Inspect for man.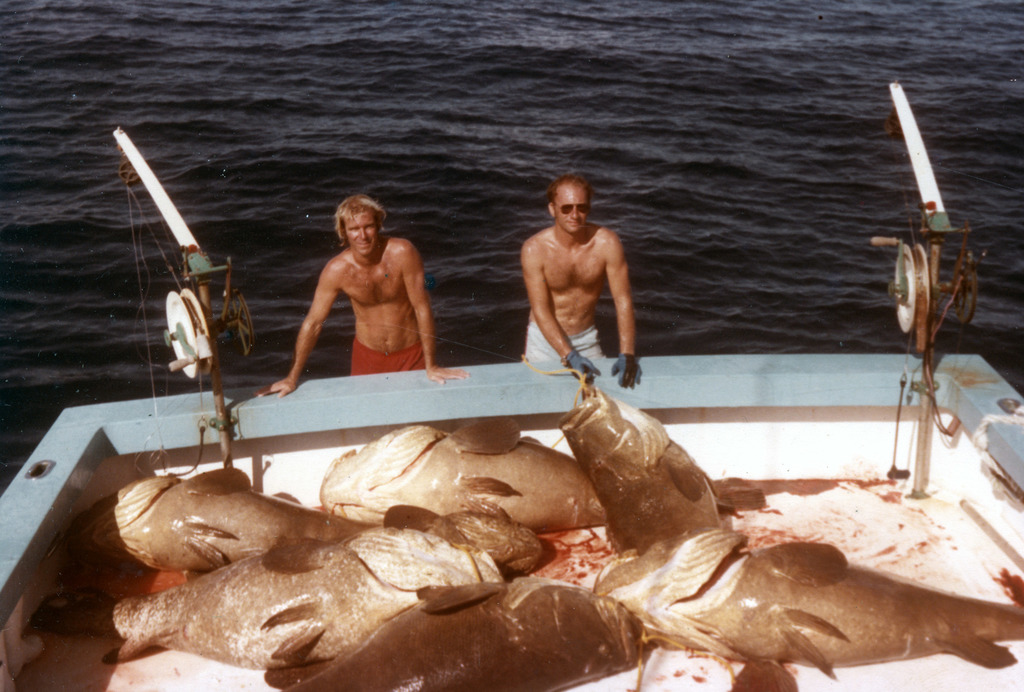
Inspection: 257,189,465,388.
